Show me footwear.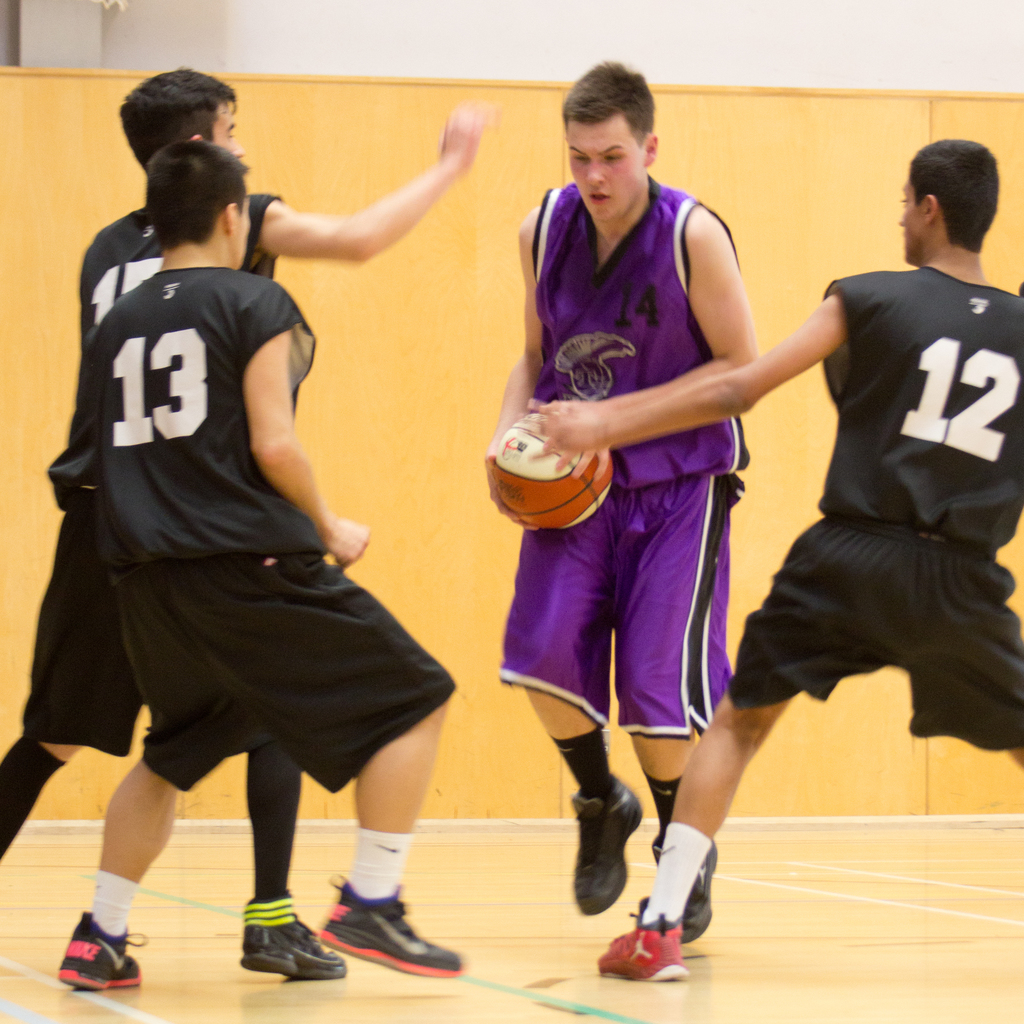
footwear is here: x1=572 y1=776 x2=644 y2=916.
